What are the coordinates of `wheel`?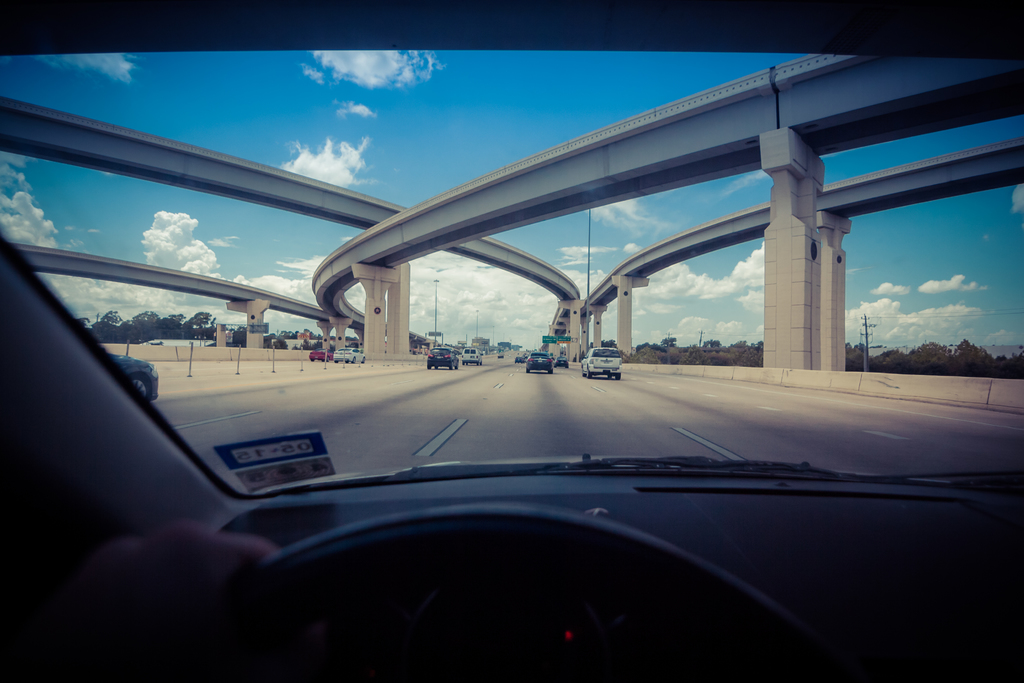
x1=616, y1=373, x2=621, y2=379.
